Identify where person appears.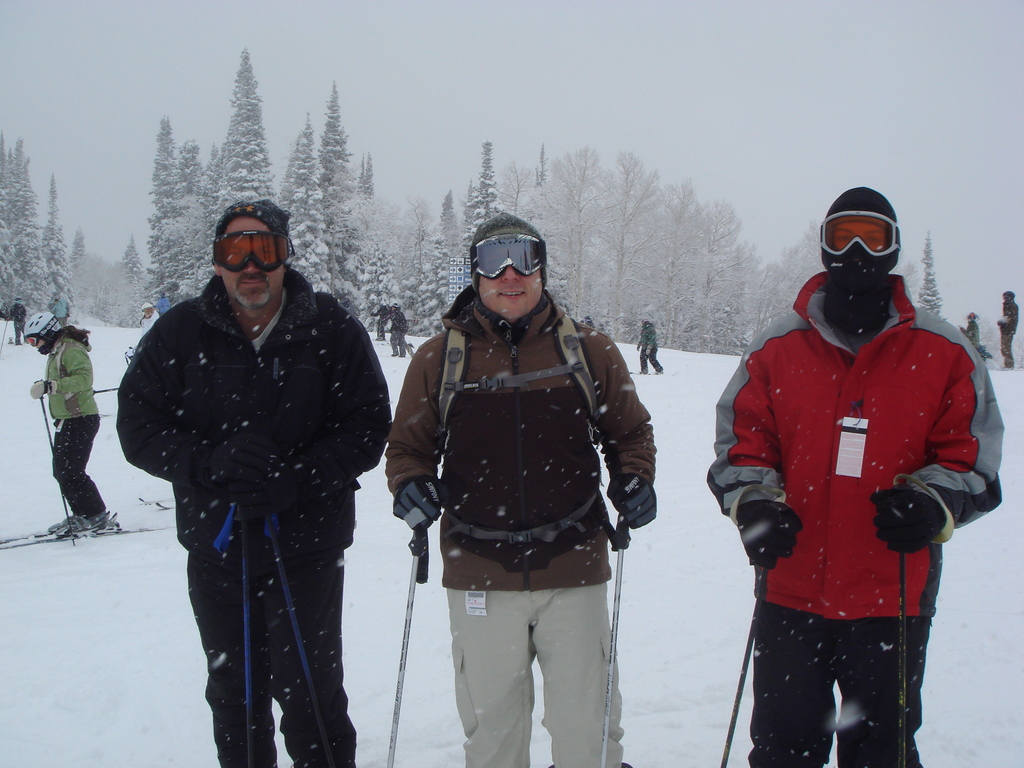
Appears at bbox=[963, 309, 980, 356].
